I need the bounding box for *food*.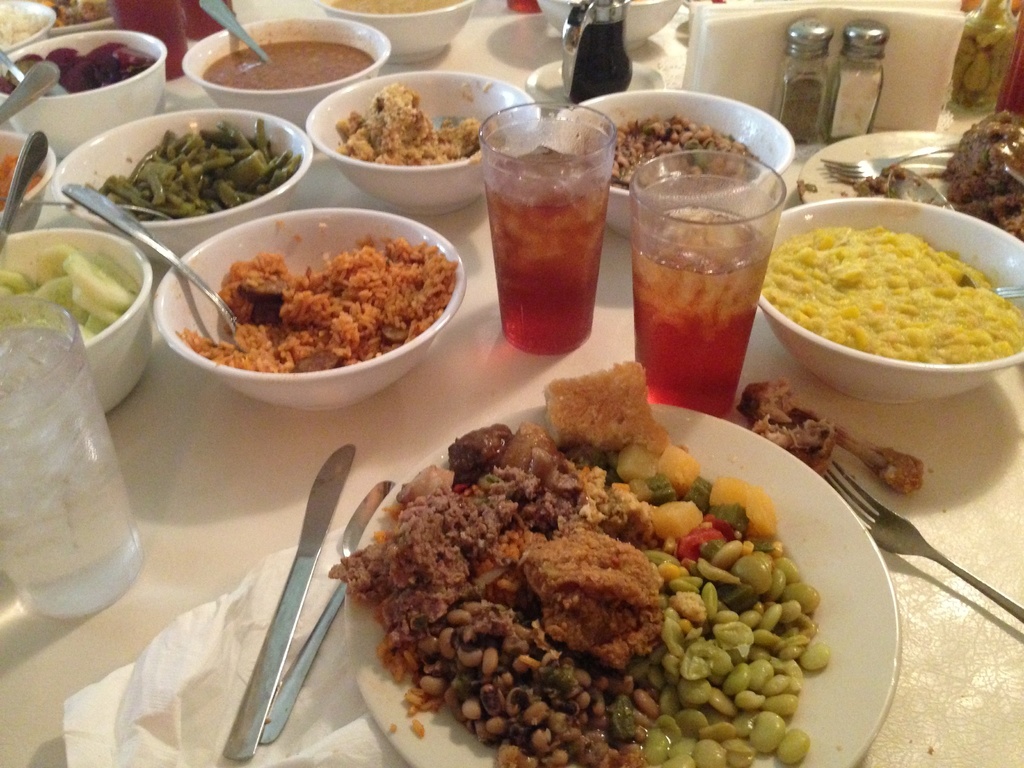
Here it is: 327:365:835:767.
